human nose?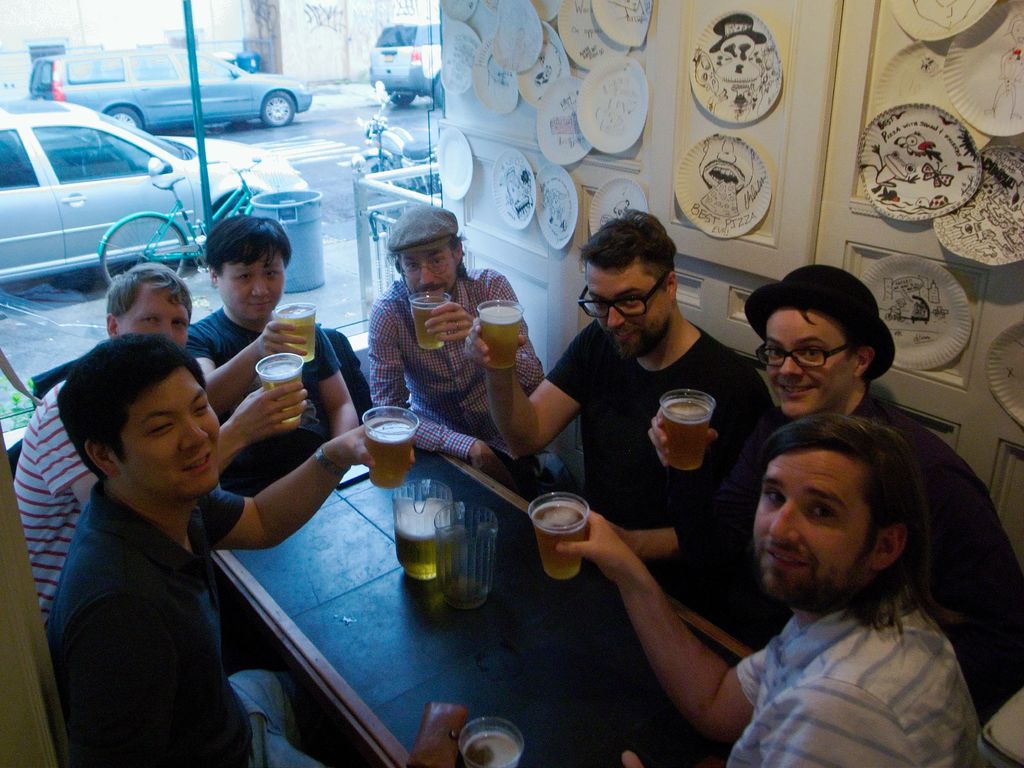
(159, 323, 175, 345)
